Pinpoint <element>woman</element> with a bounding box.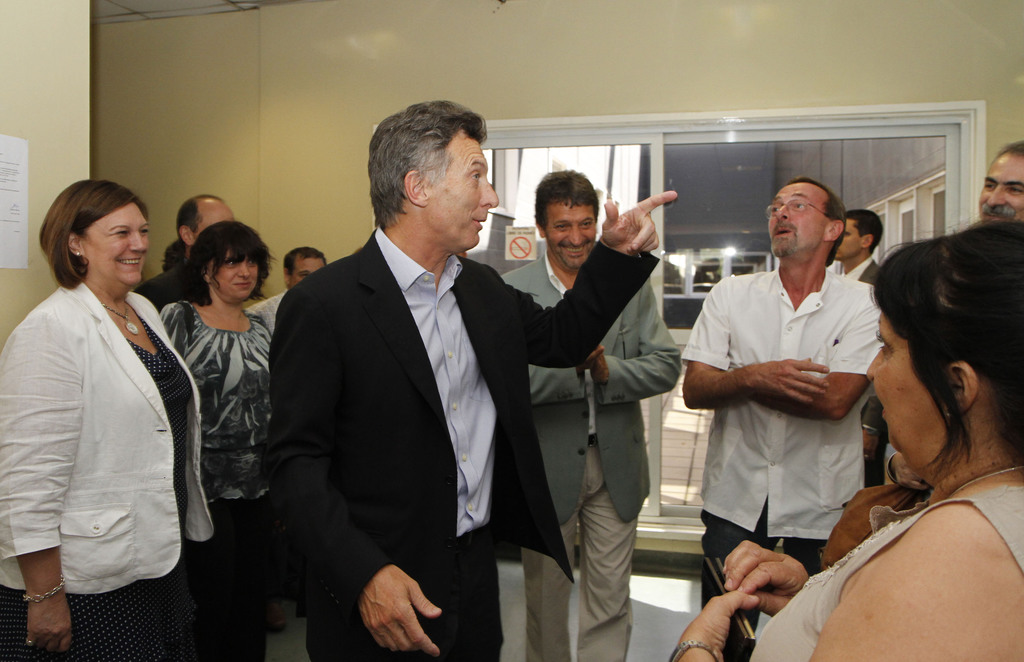
(669, 211, 1023, 661).
